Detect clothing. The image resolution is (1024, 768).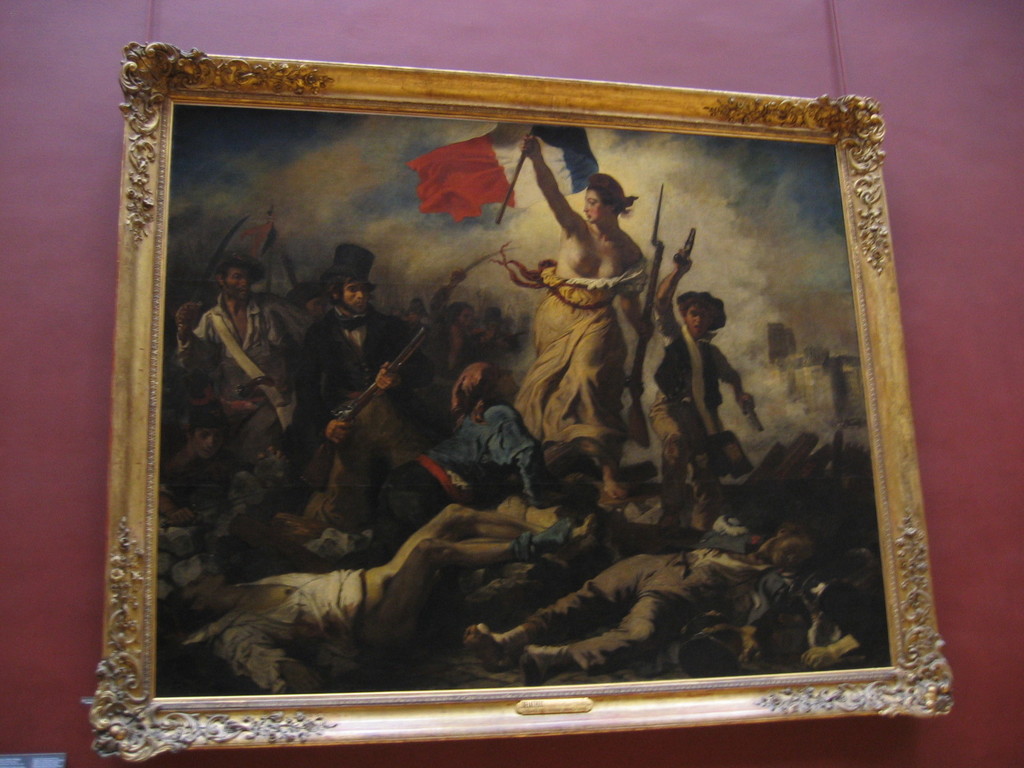
319,400,425,531.
